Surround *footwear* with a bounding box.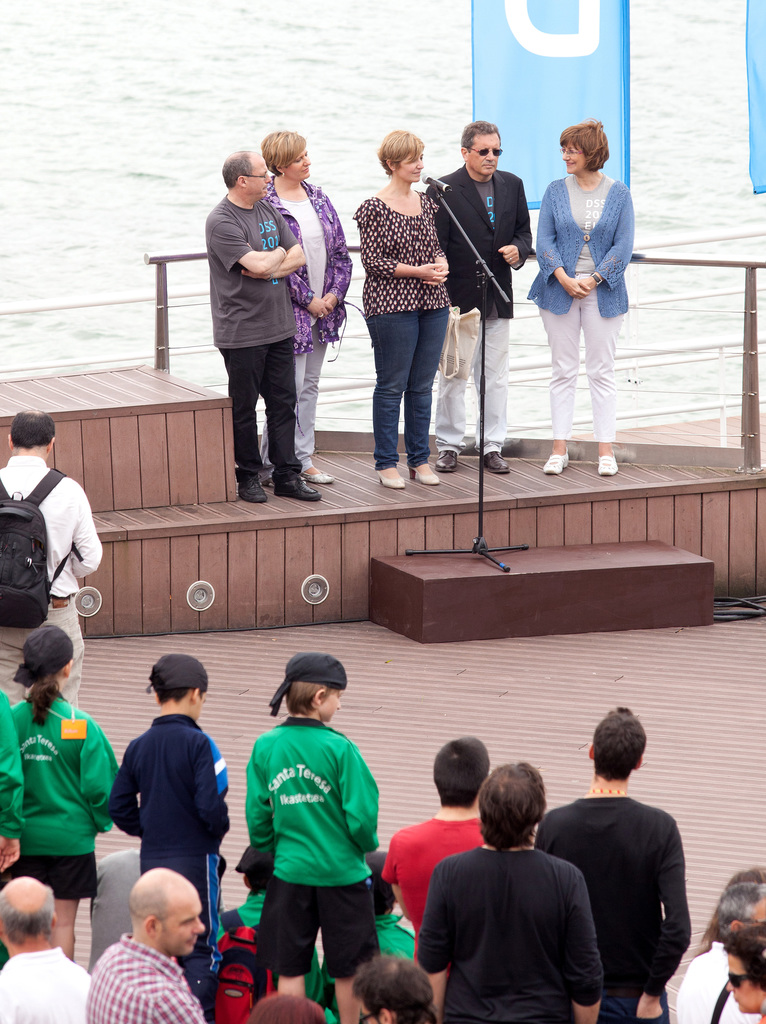
[x1=380, y1=458, x2=400, y2=495].
